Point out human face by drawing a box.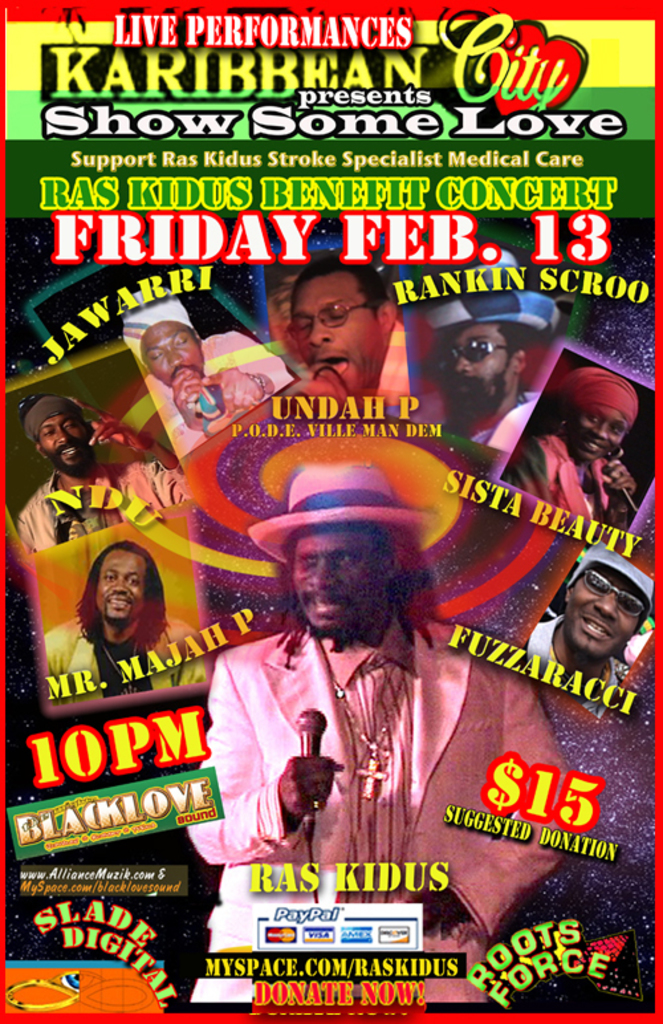
294/519/389/641.
